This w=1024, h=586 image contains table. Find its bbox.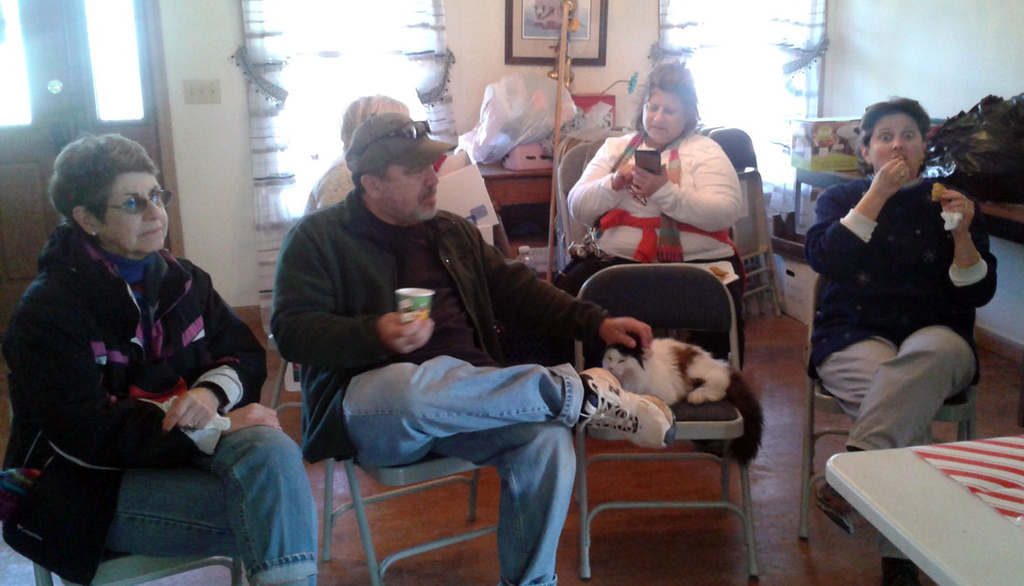
box(985, 200, 1023, 367).
